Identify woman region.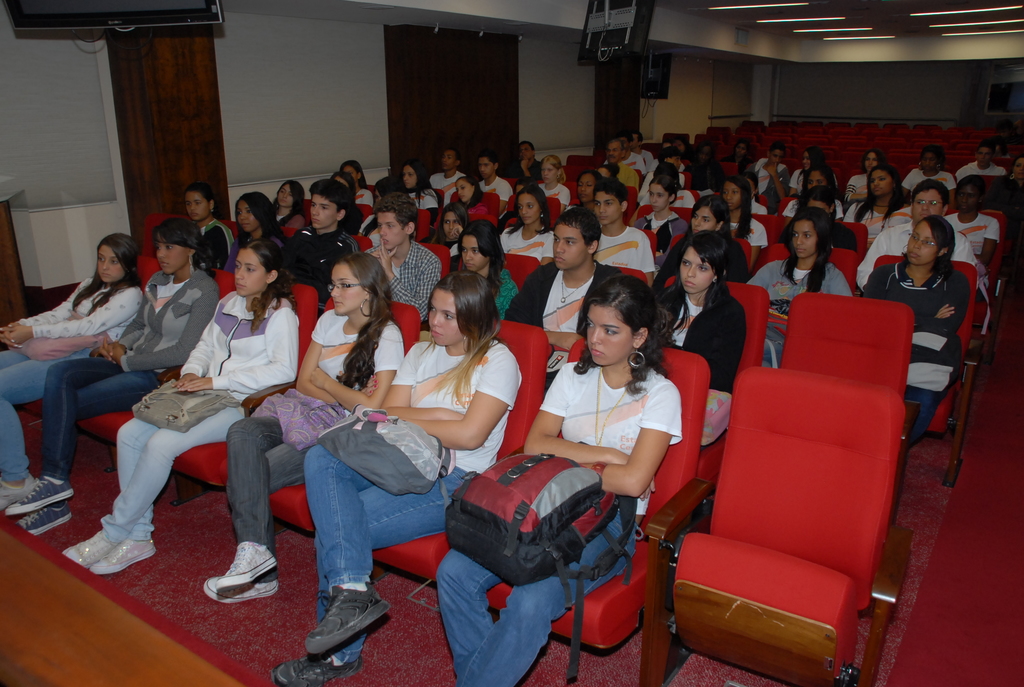
Region: locate(390, 159, 439, 214).
